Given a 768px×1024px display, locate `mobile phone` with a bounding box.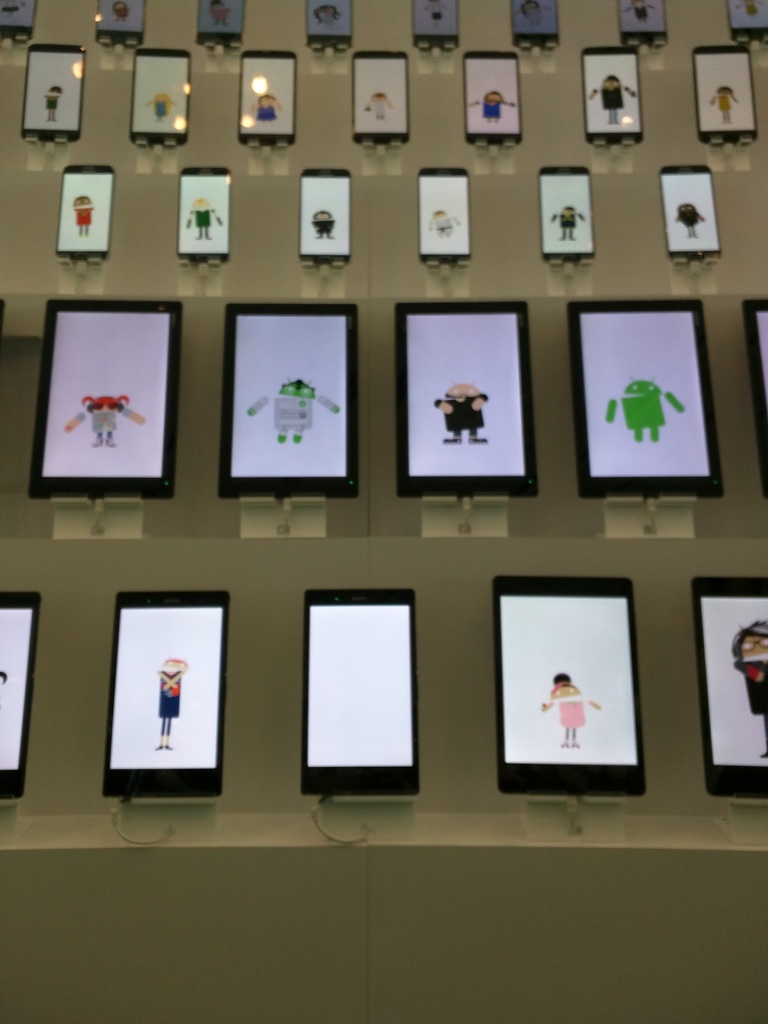
Located: select_region(93, 0, 143, 46).
